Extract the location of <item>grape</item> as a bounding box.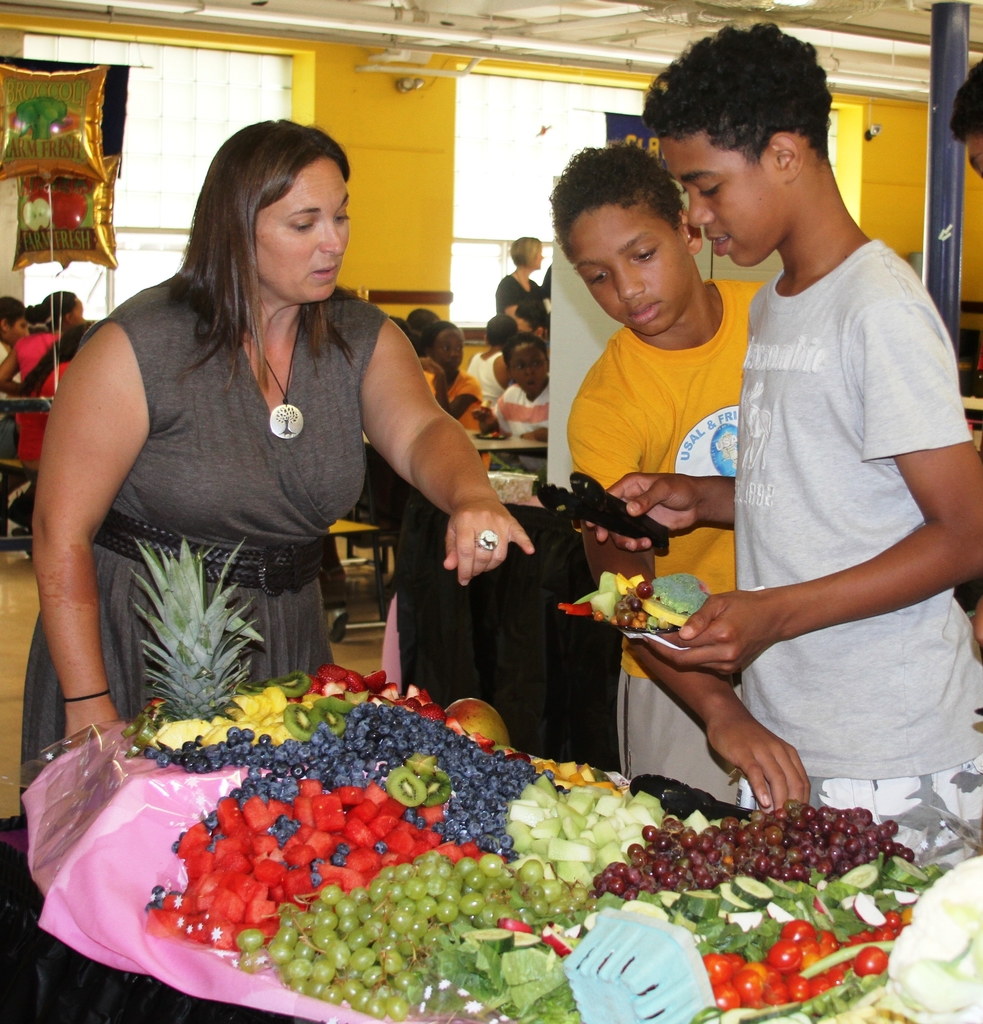
<box>313,860,325,872</box>.
